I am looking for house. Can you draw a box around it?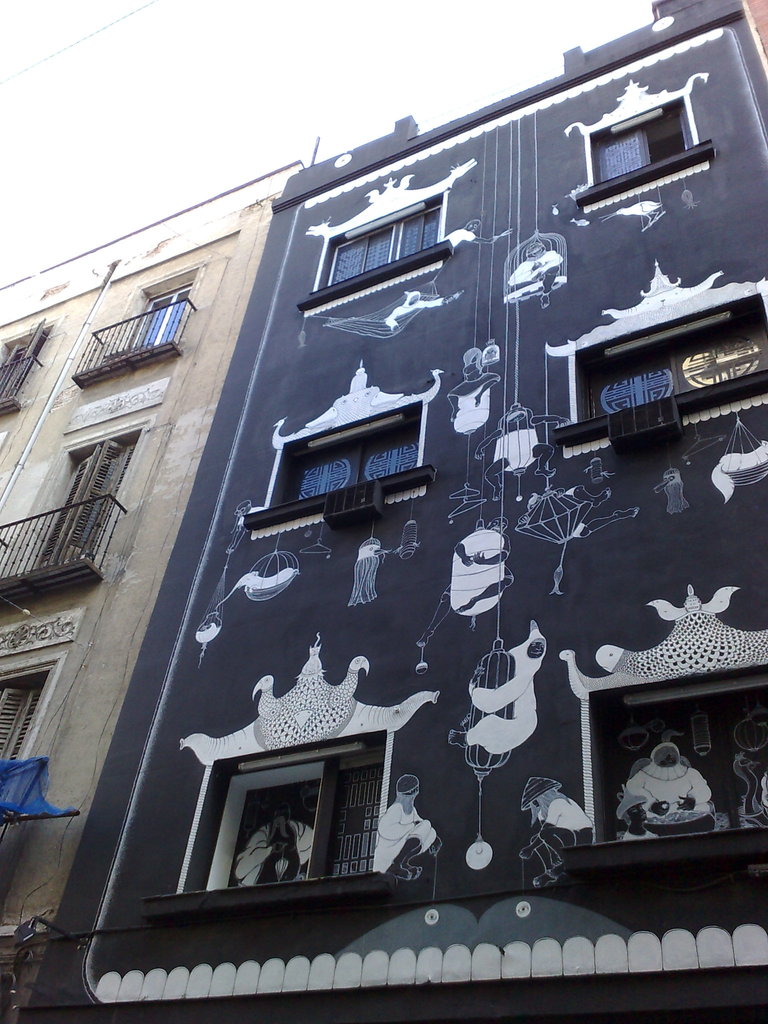
Sure, the bounding box is crop(0, 0, 767, 1023).
